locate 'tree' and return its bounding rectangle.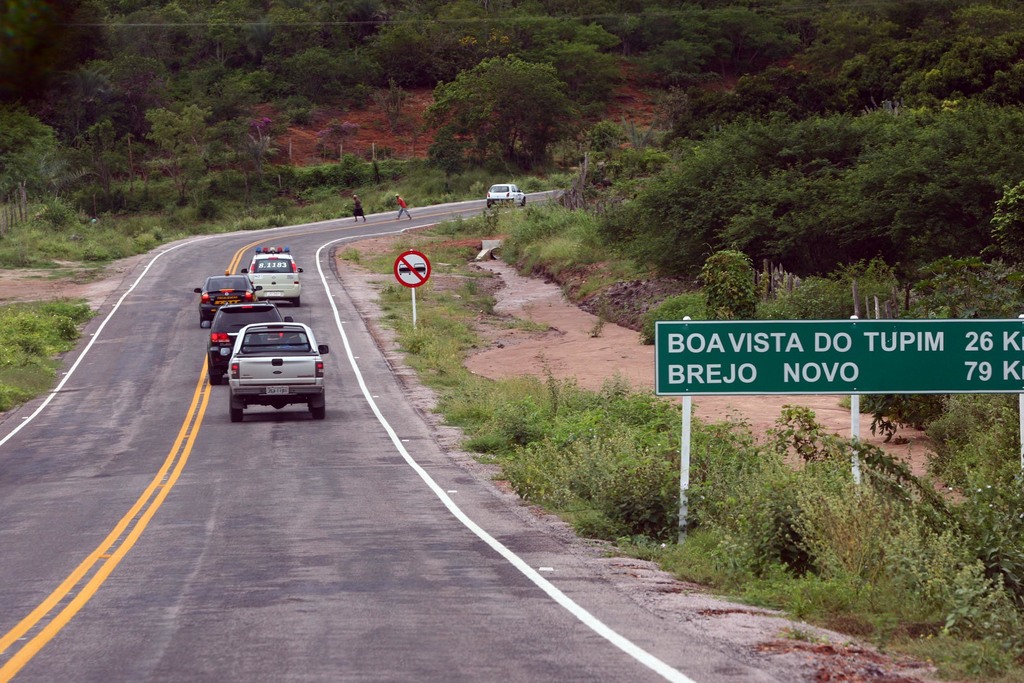
206, 119, 284, 203.
